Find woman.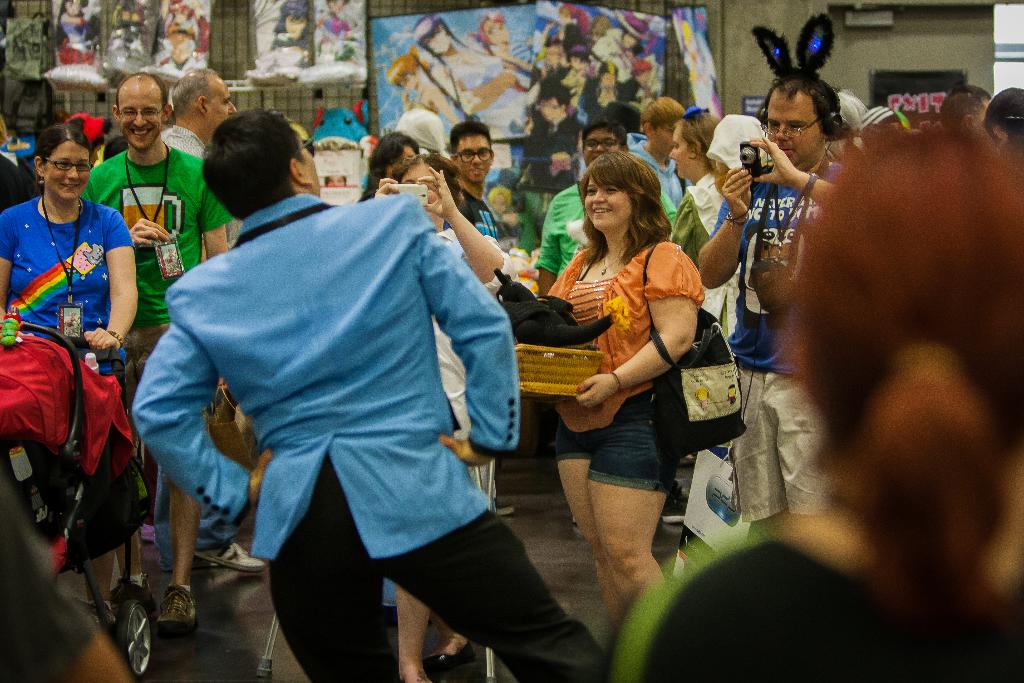
520 171 712 625.
